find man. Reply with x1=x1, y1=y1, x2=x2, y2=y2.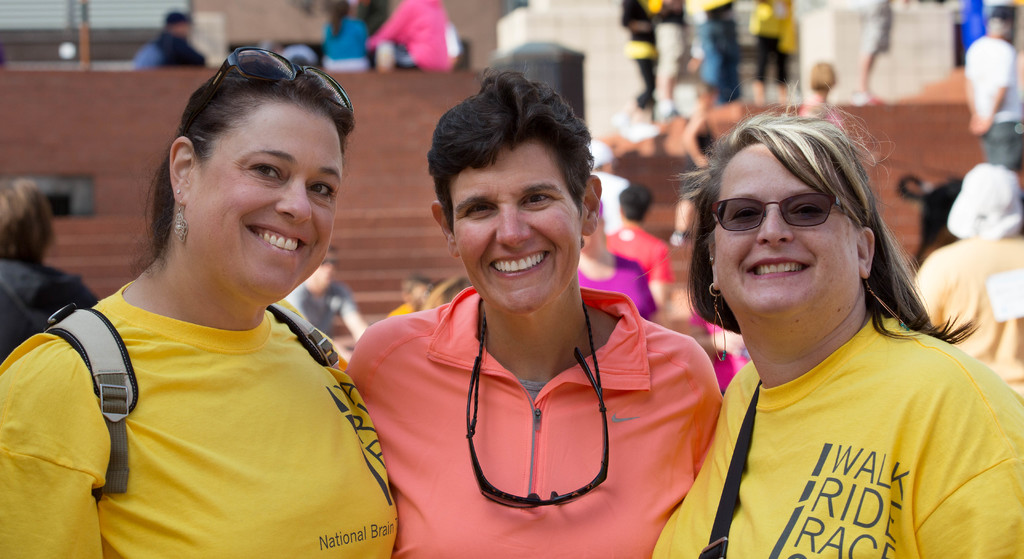
x1=136, y1=14, x2=212, y2=70.
